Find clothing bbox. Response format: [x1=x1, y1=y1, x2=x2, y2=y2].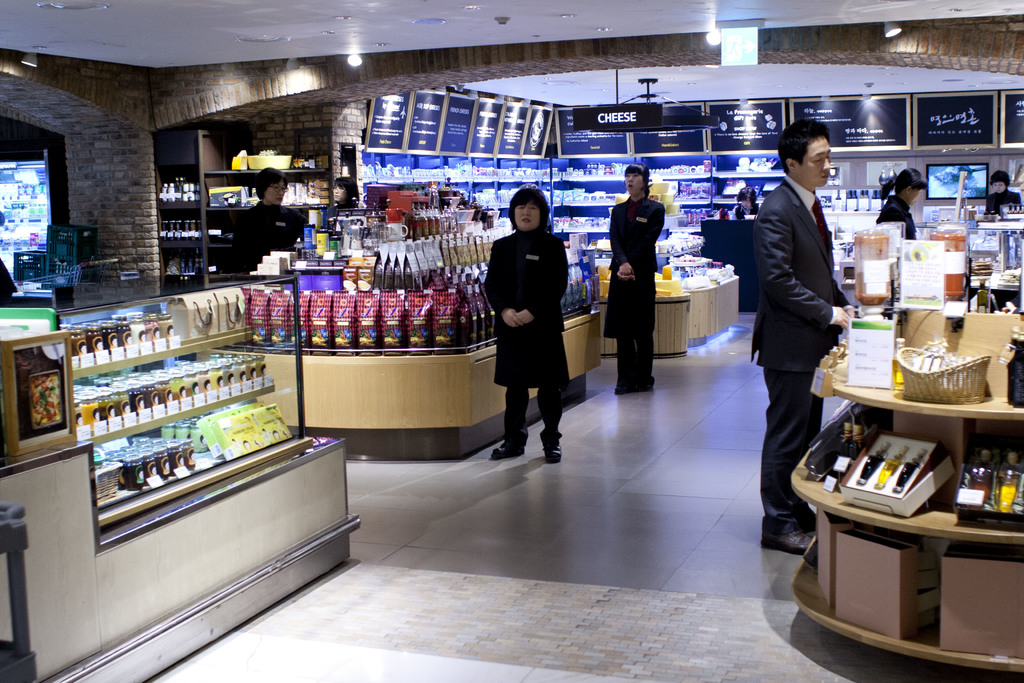
[x1=873, y1=197, x2=917, y2=247].
